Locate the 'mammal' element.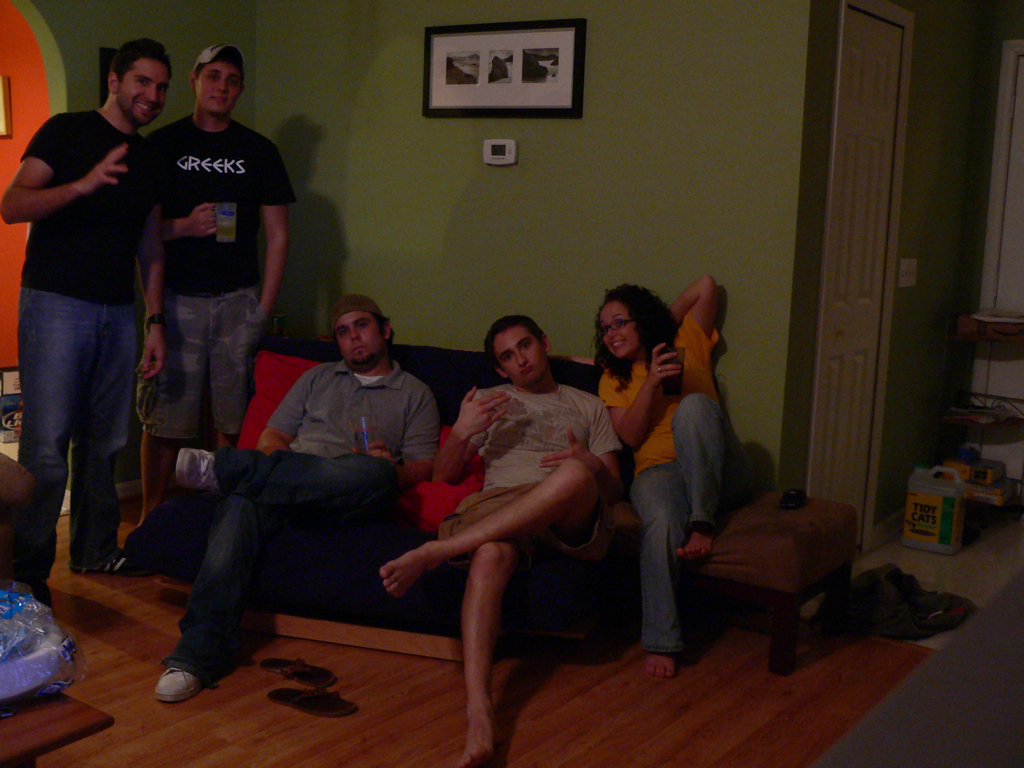
Element bbox: 597, 272, 738, 675.
